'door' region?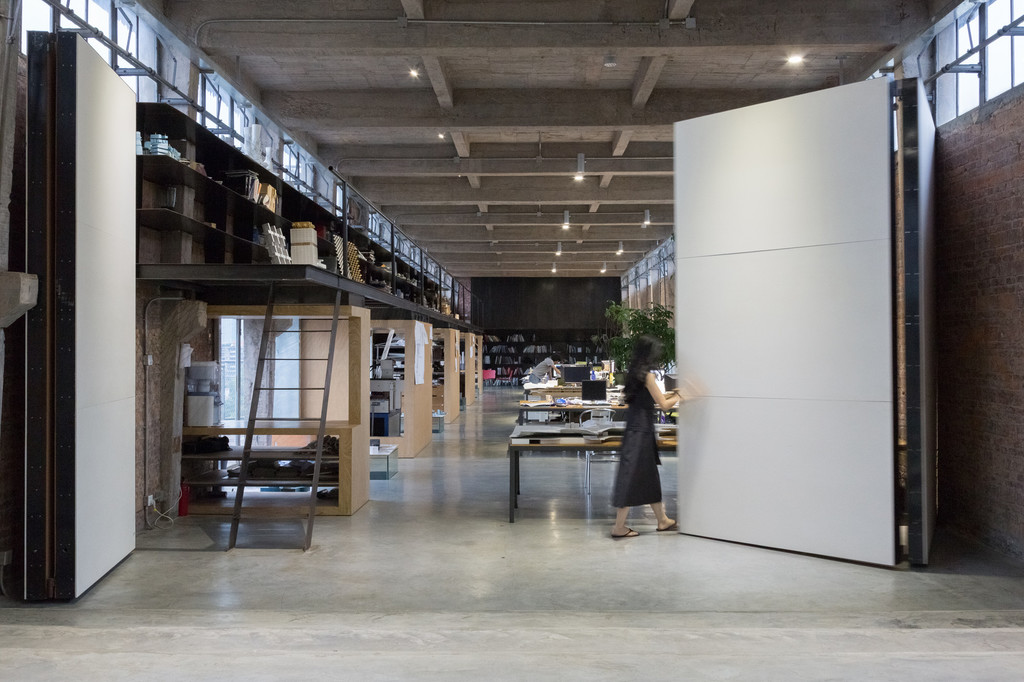
box=[675, 84, 940, 551]
